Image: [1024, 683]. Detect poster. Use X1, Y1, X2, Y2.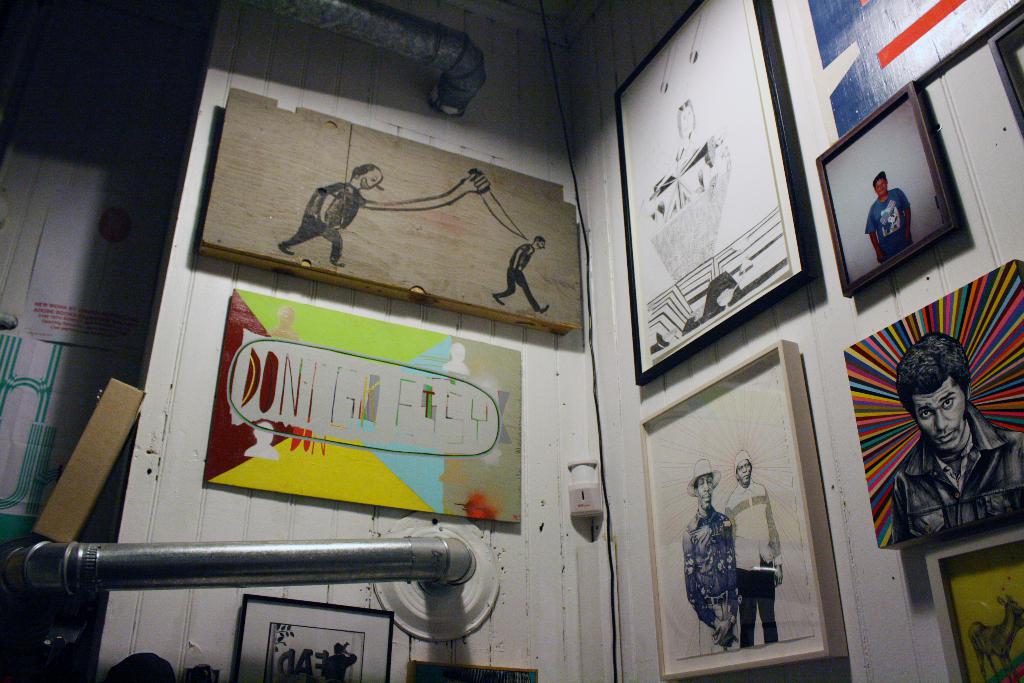
205, 84, 579, 335.
